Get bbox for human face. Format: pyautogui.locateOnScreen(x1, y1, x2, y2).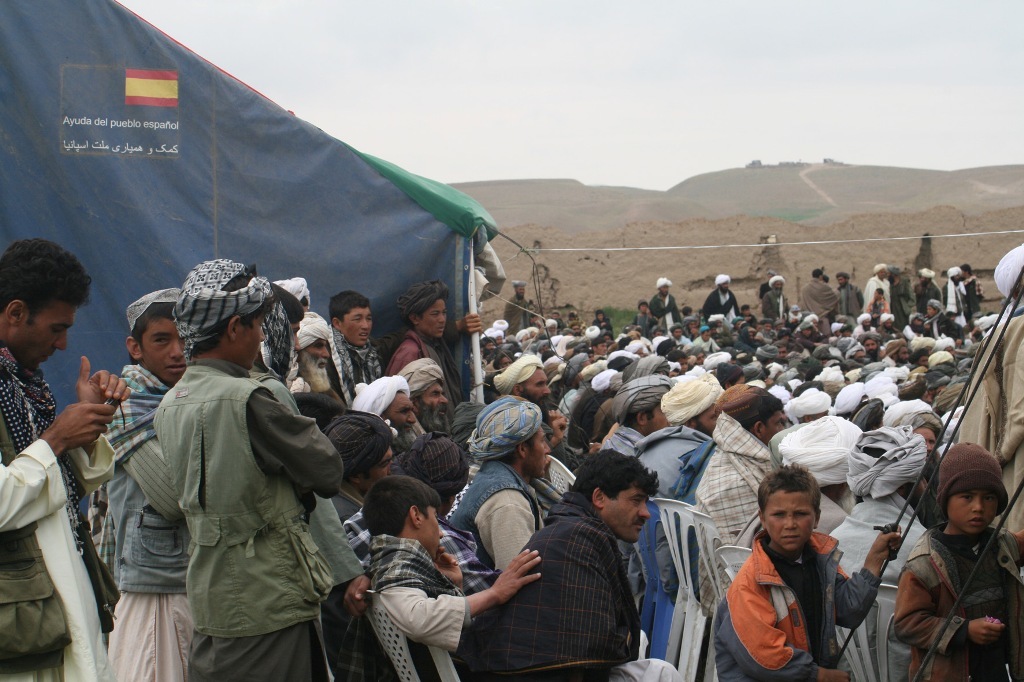
pyautogui.locateOnScreen(239, 319, 267, 372).
